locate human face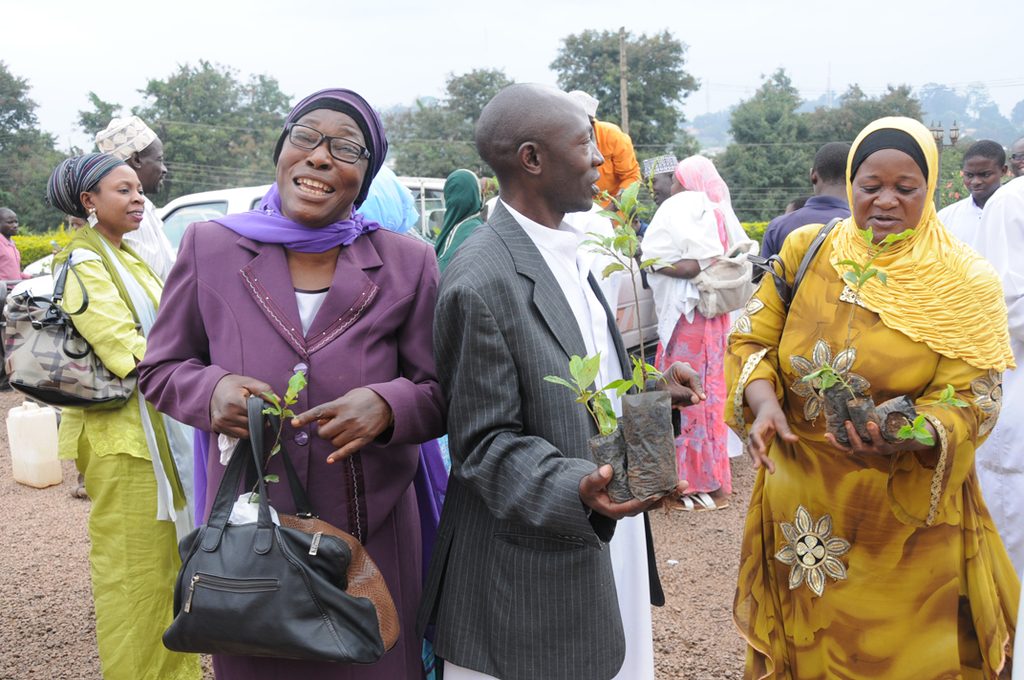
846:144:923:240
